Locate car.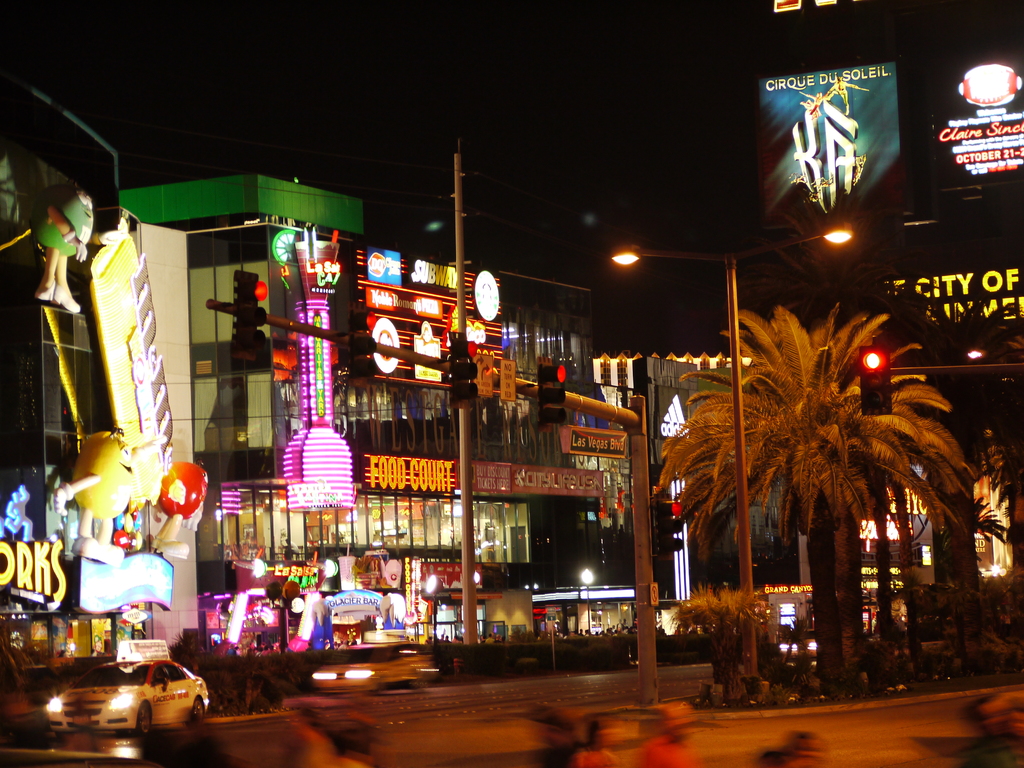
Bounding box: <bbox>43, 656, 216, 743</bbox>.
